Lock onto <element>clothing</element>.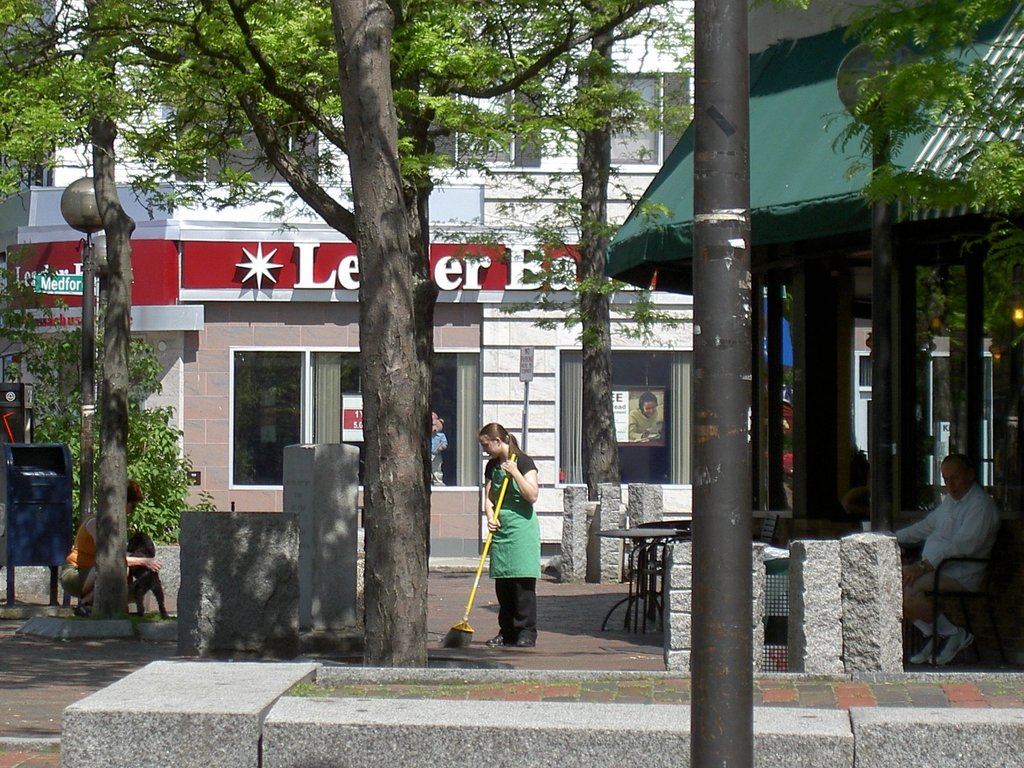
Locked: [427, 433, 451, 479].
